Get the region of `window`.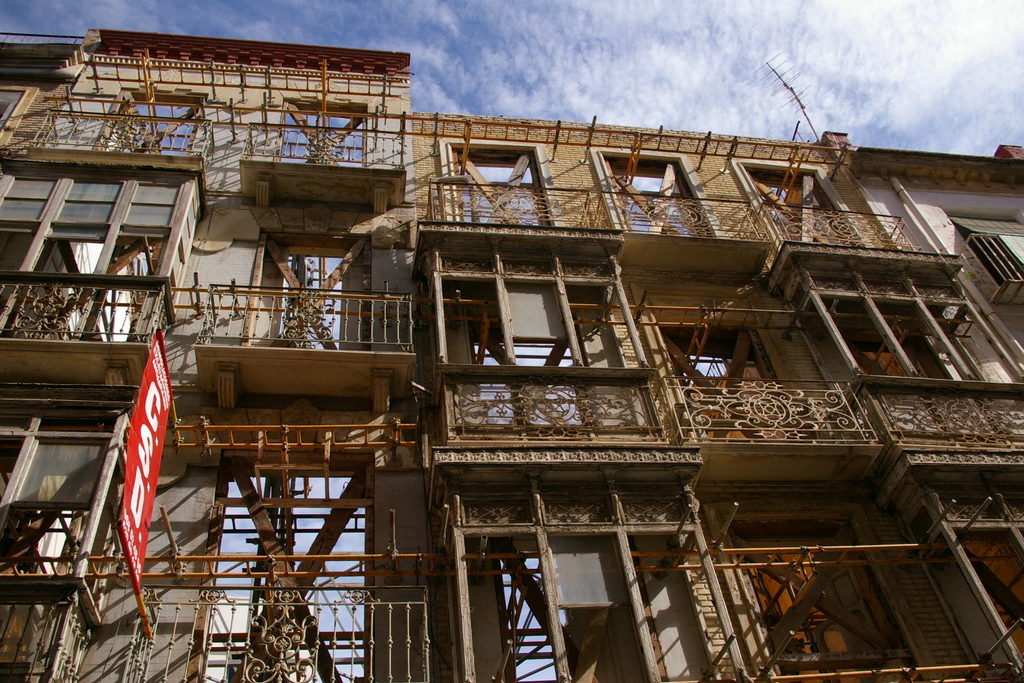
88, 88, 203, 154.
